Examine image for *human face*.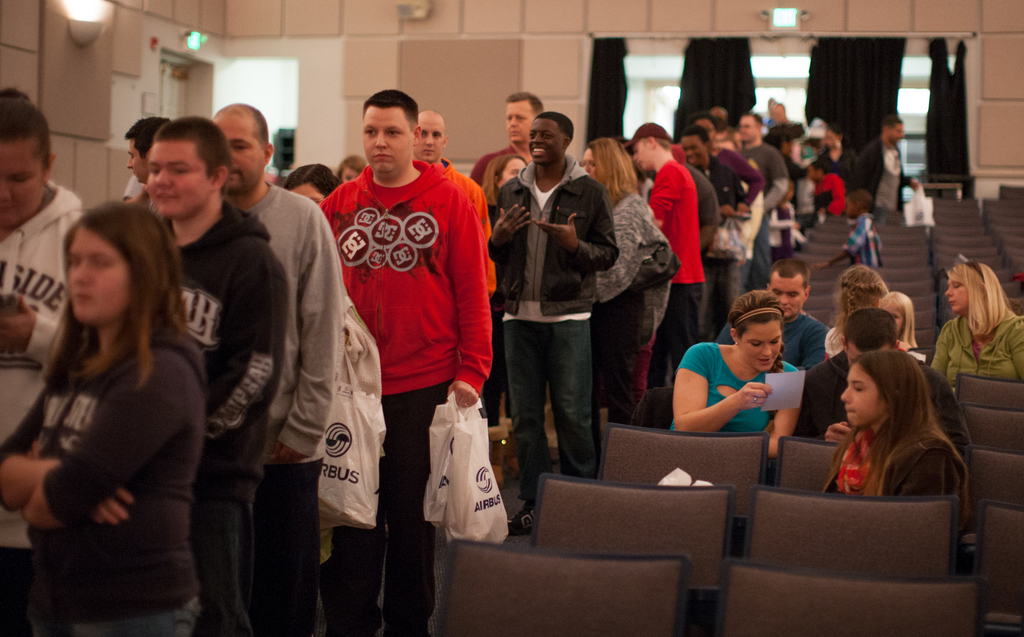
Examination result: <region>419, 111, 442, 159</region>.
